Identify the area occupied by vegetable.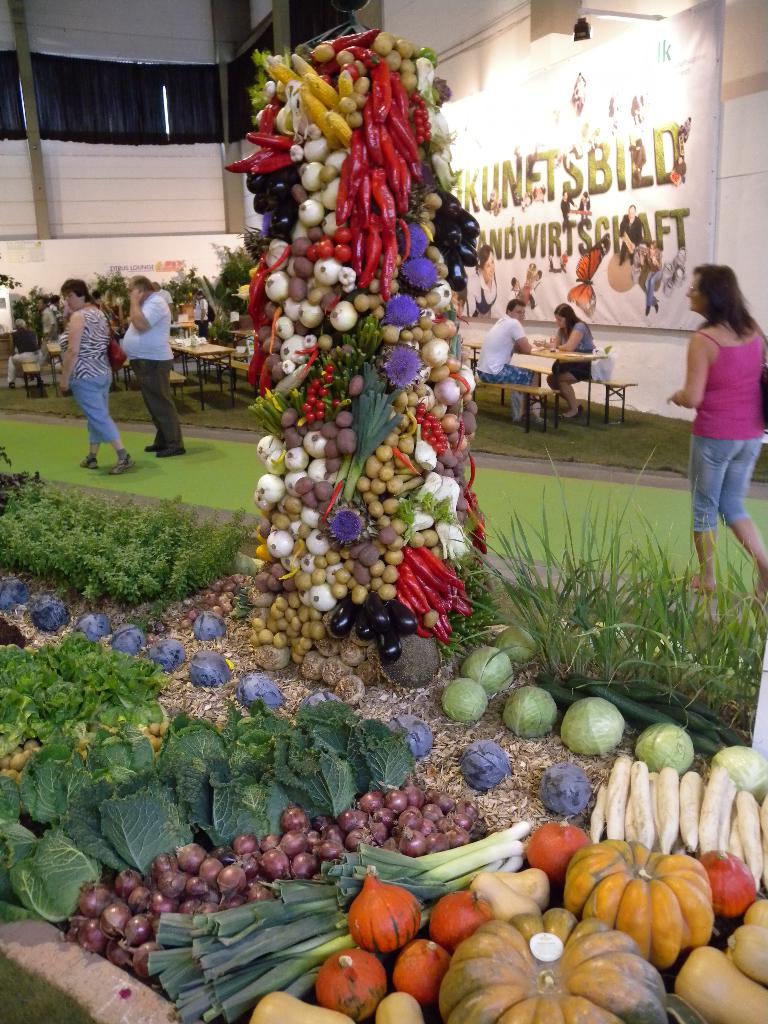
Area: x1=241, y1=671, x2=296, y2=718.
